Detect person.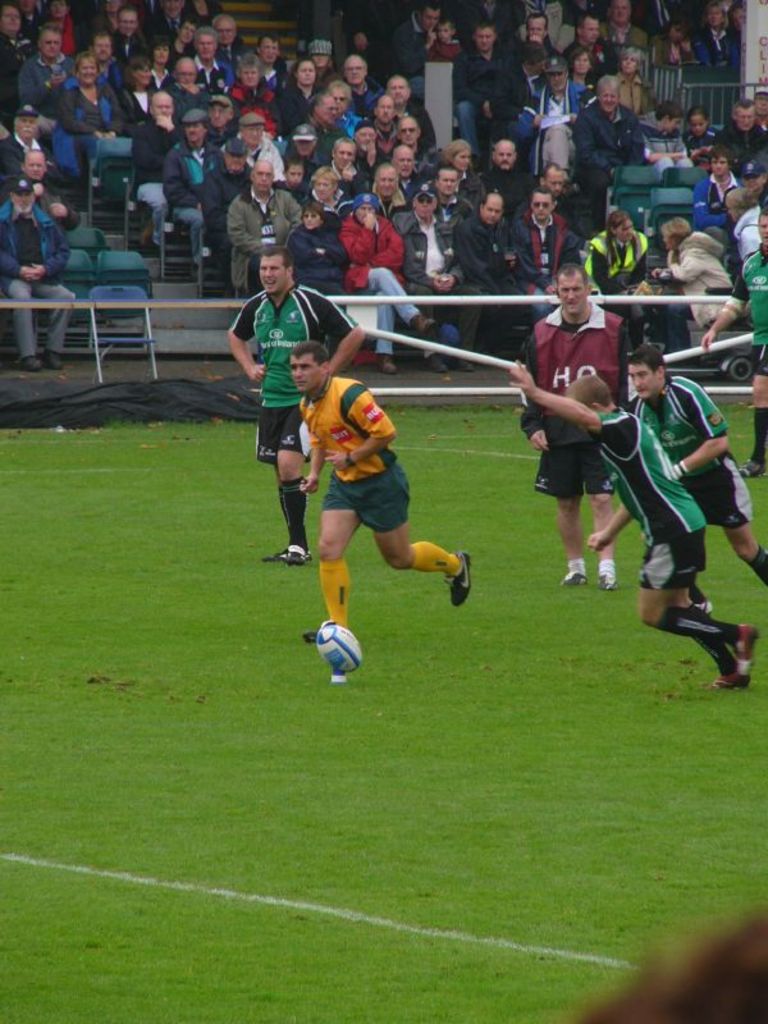
Detected at [left=164, top=114, right=227, bottom=266].
